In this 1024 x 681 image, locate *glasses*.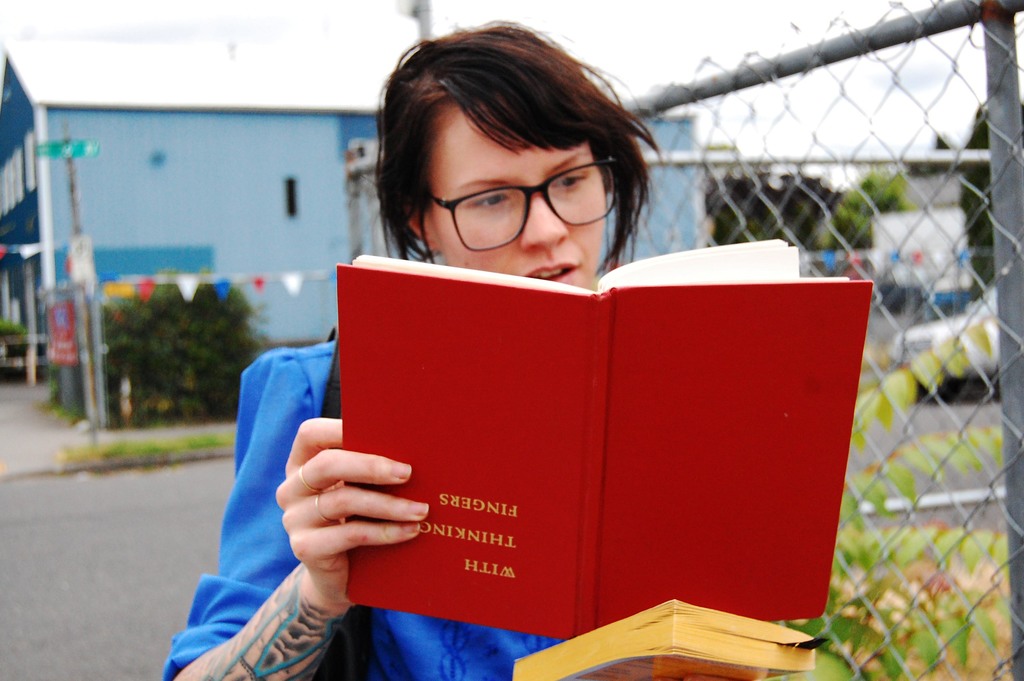
Bounding box: <box>374,149,634,230</box>.
